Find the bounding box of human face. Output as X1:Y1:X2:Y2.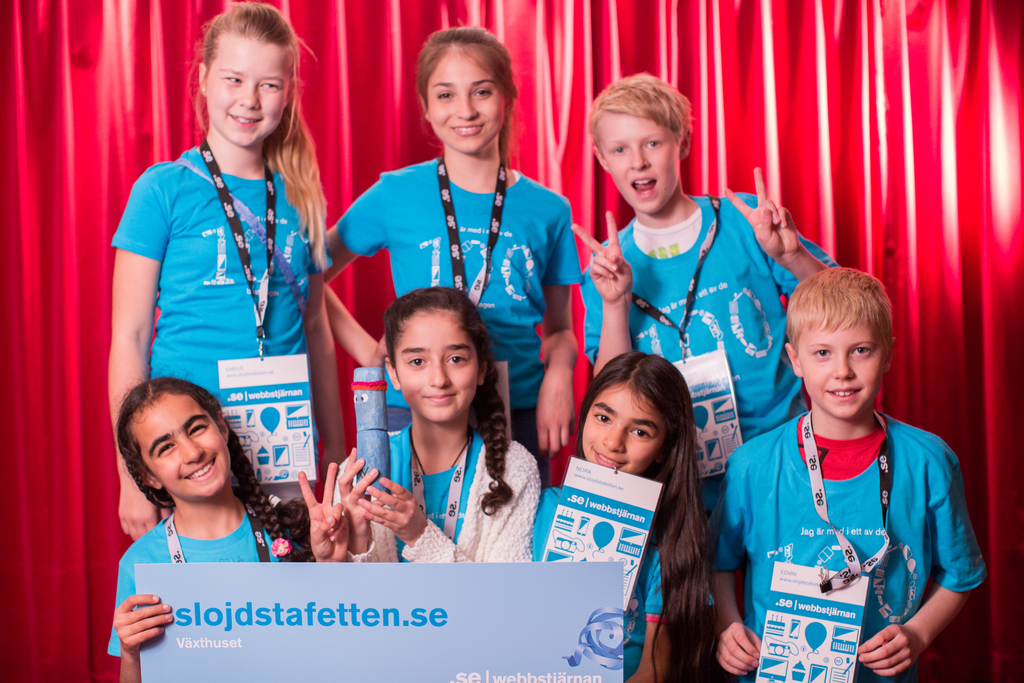
420:45:509:157.
